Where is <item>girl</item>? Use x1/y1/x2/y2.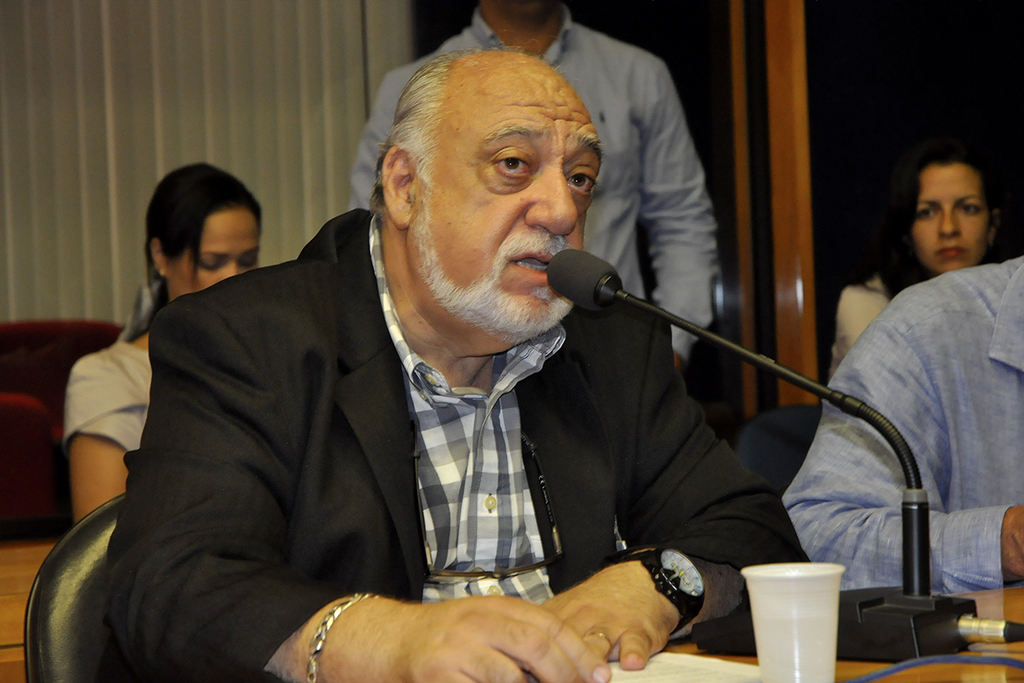
68/162/265/522.
